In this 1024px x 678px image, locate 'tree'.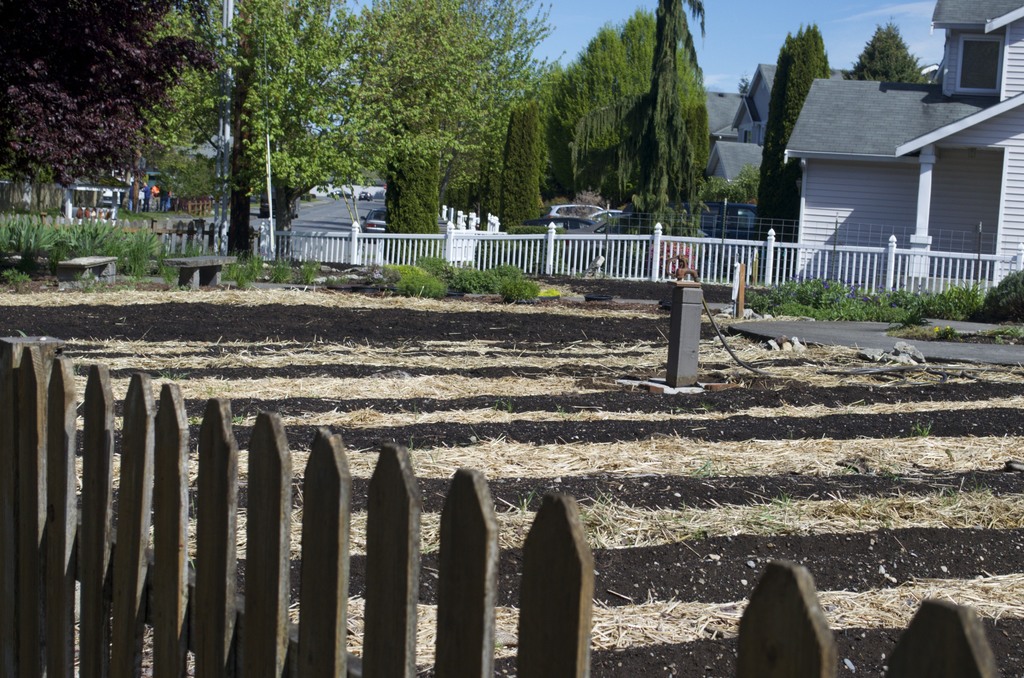
Bounding box: (x1=862, y1=7, x2=941, y2=85).
